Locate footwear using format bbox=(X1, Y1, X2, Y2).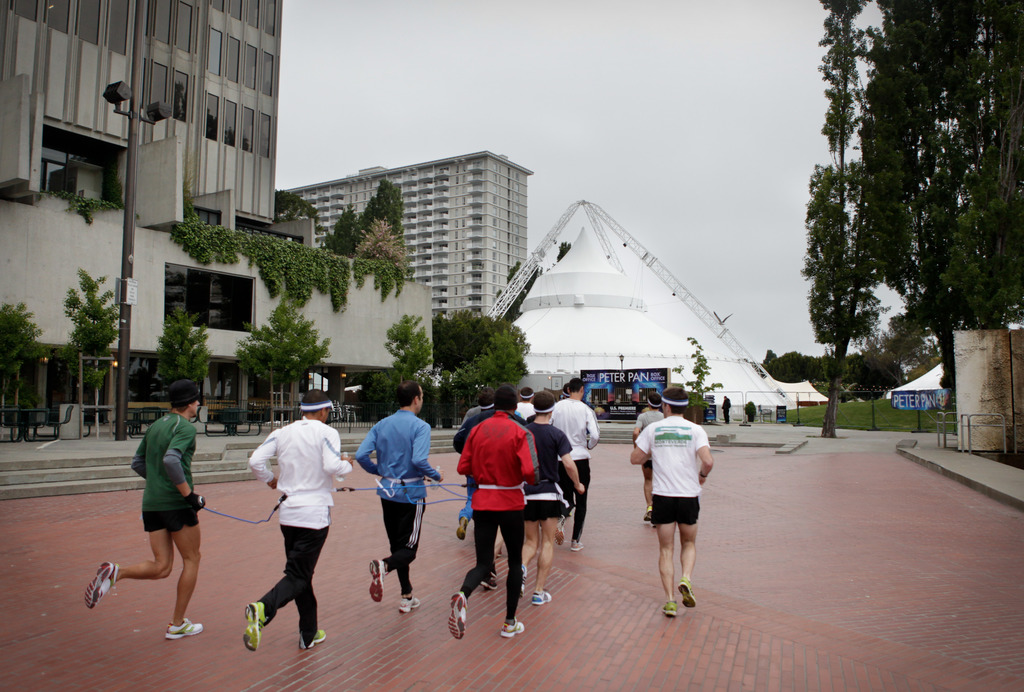
bbox=(162, 619, 202, 645).
